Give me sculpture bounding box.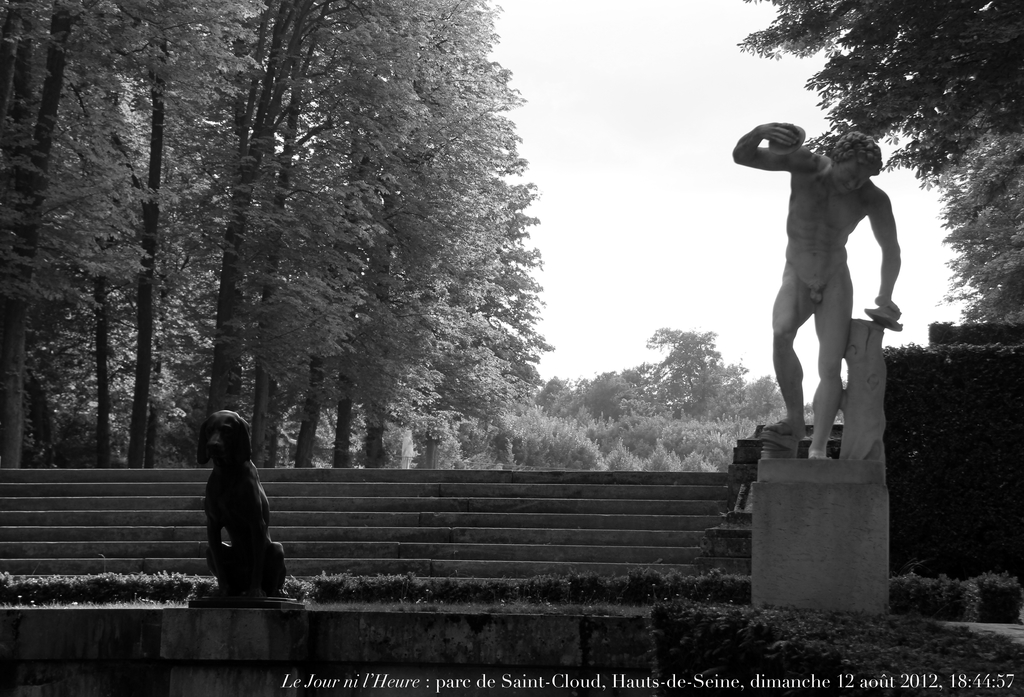
[191,411,313,620].
